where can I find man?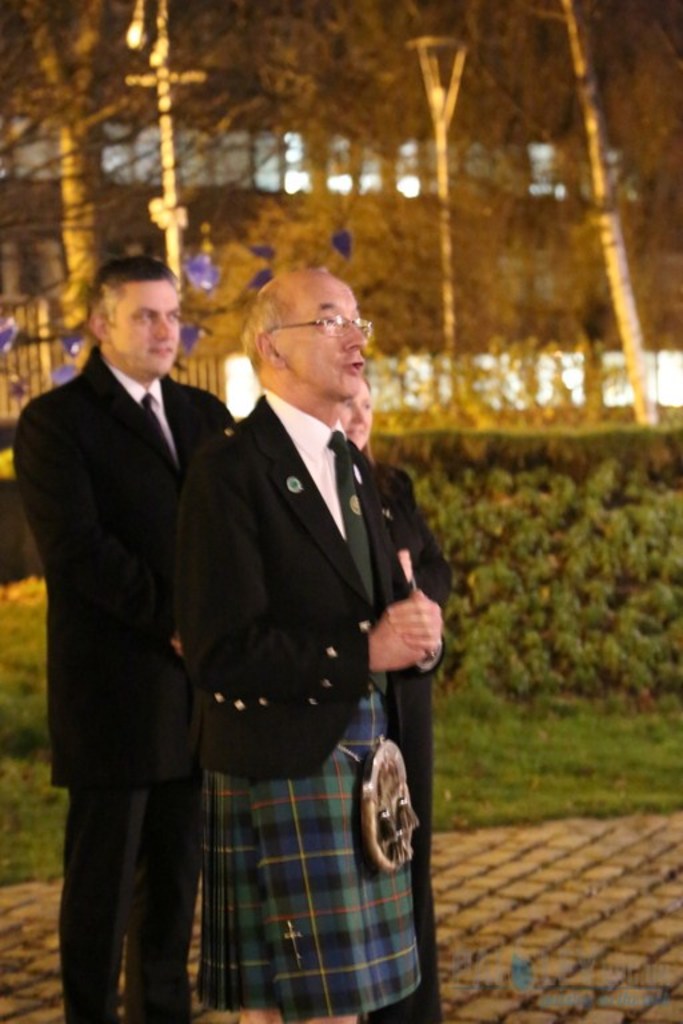
You can find it at box=[176, 265, 454, 1023].
